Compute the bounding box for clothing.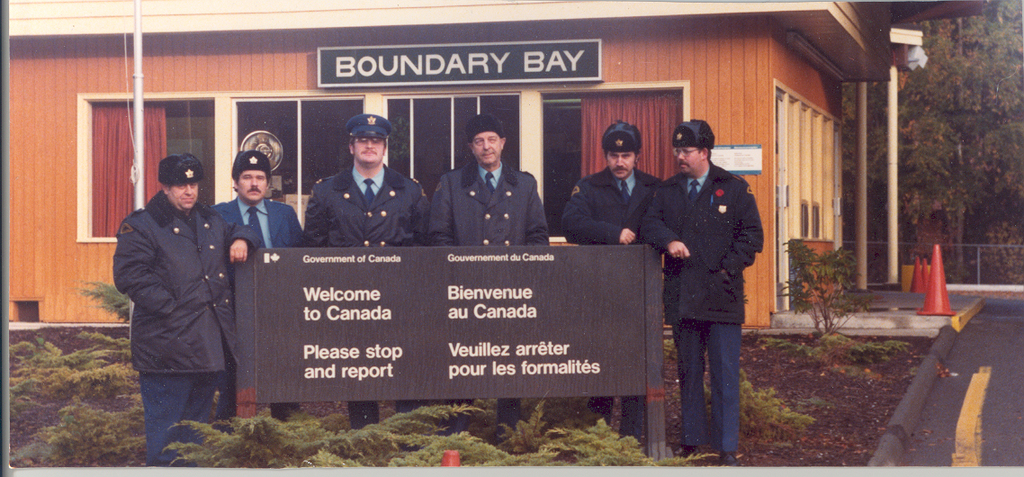
[565,169,663,412].
